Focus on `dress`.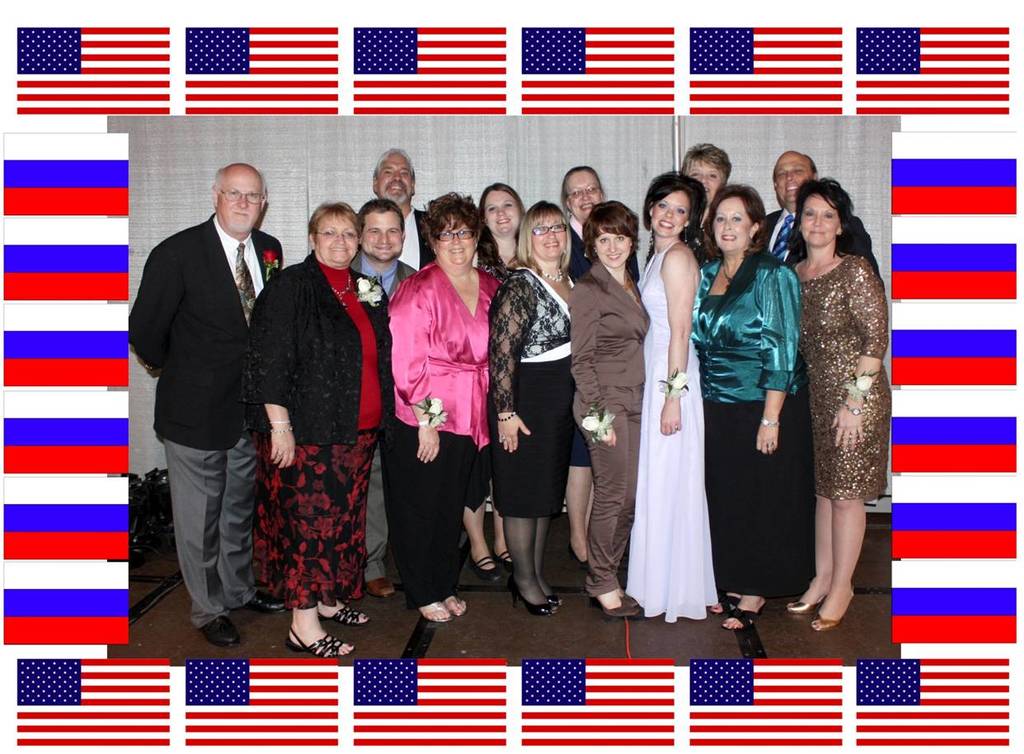
Focused at bbox(620, 243, 725, 623).
